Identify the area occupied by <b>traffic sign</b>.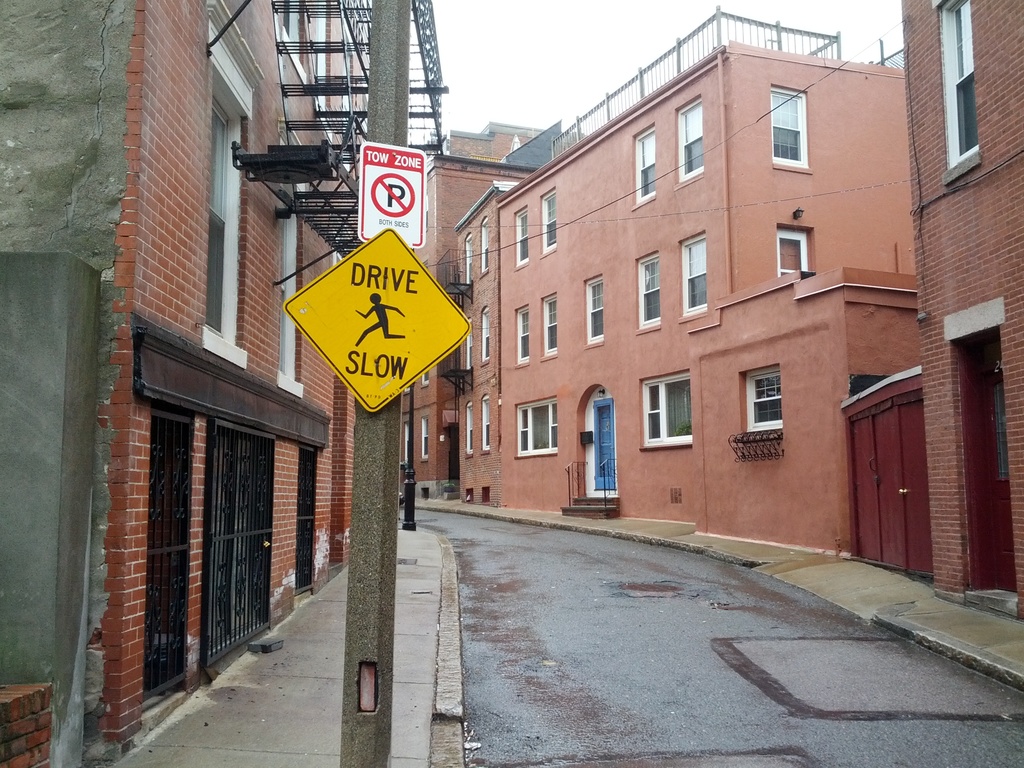
Area: [281,222,471,413].
